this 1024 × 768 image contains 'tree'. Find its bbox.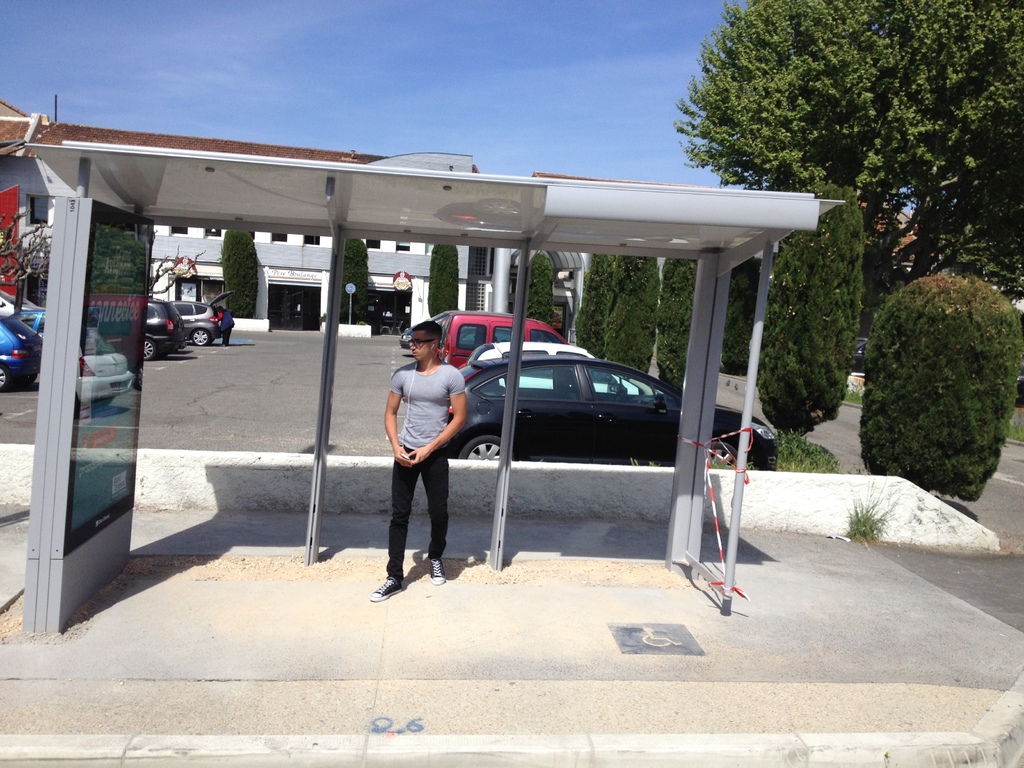
bbox(0, 205, 51, 315).
